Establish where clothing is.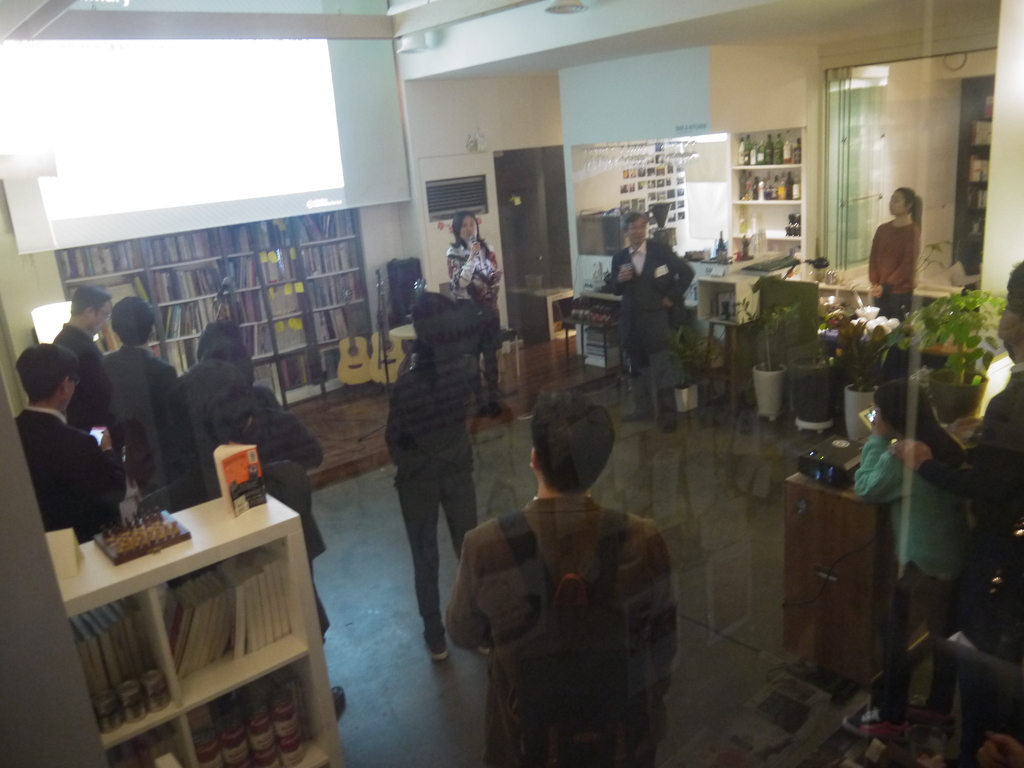
Established at box(13, 409, 119, 561).
